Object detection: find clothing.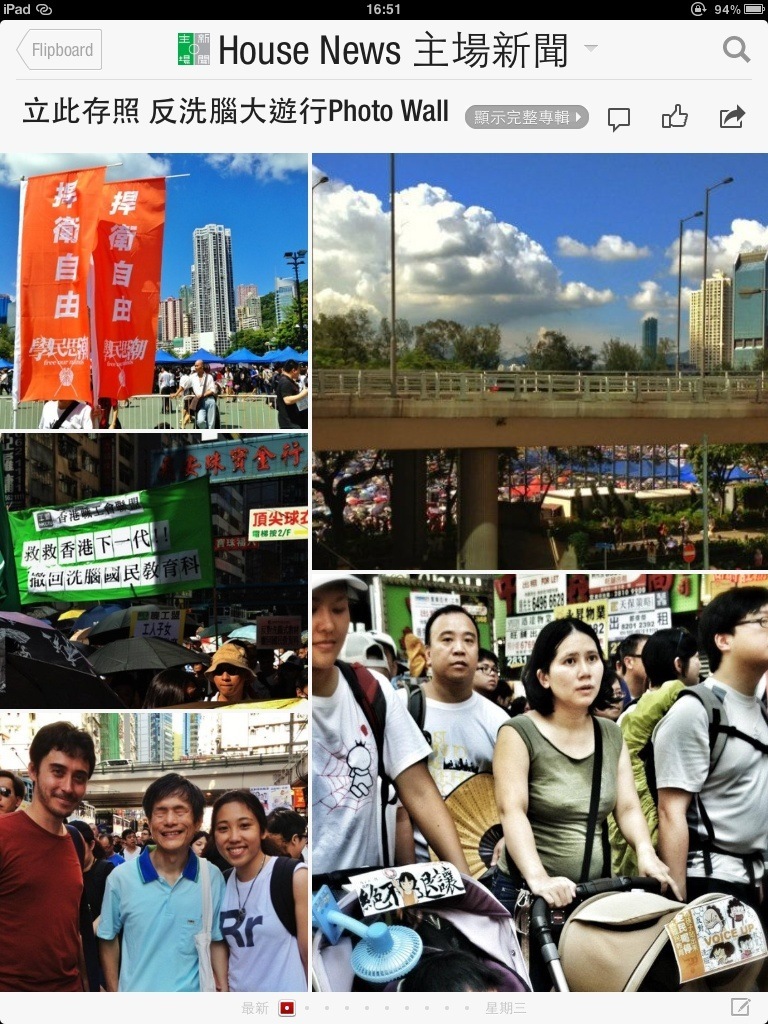
{"left": 645, "top": 670, "right": 767, "bottom": 996}.
